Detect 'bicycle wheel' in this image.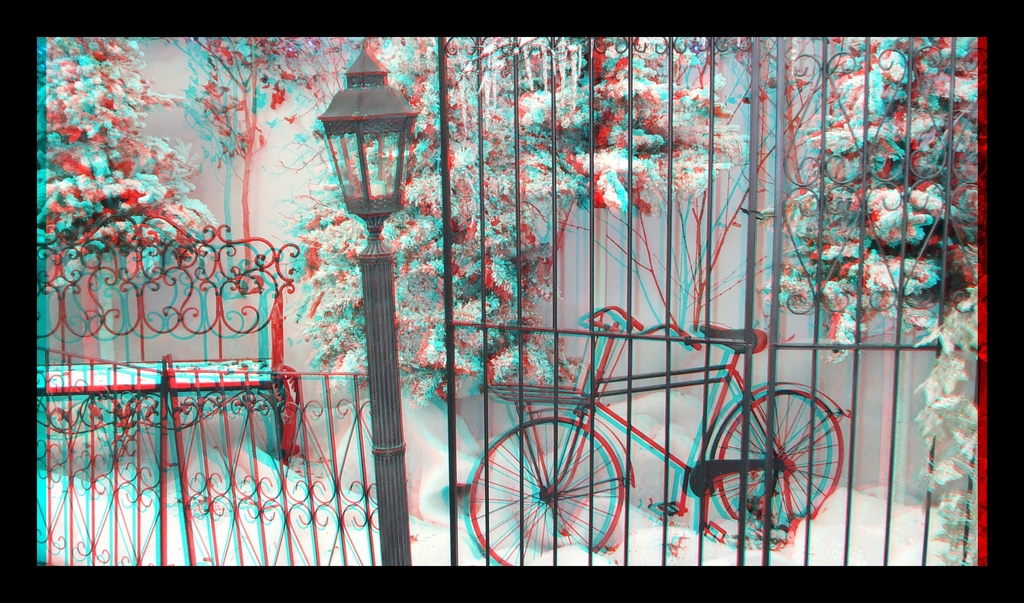
Detection: <box>474,410,611,556</box>.
